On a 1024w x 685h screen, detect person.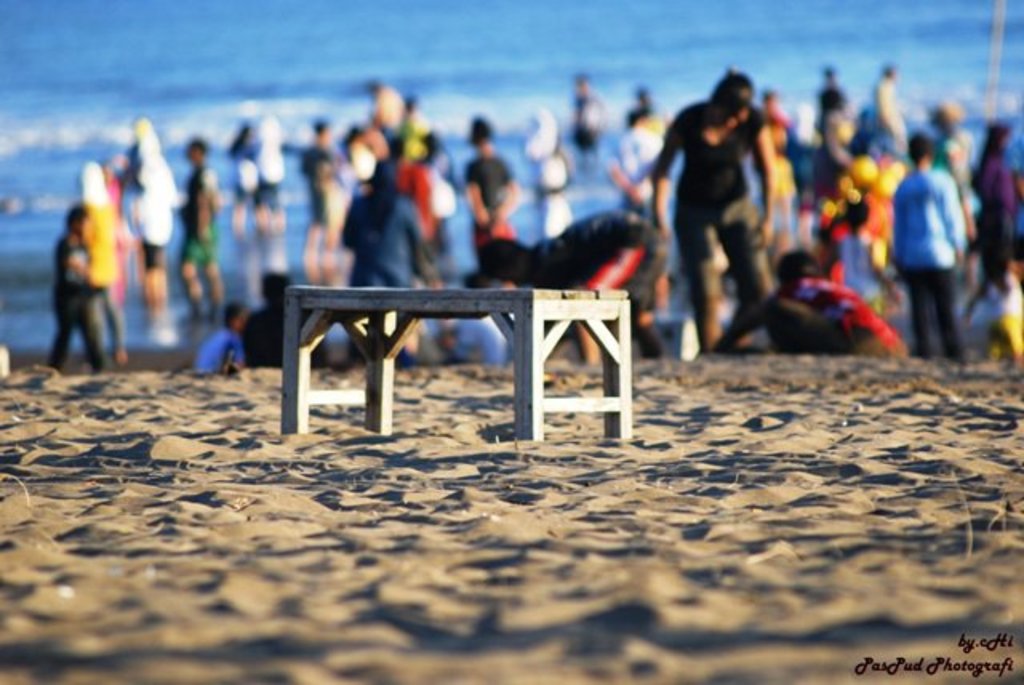
Rect(966, 115, 1005, 312).
